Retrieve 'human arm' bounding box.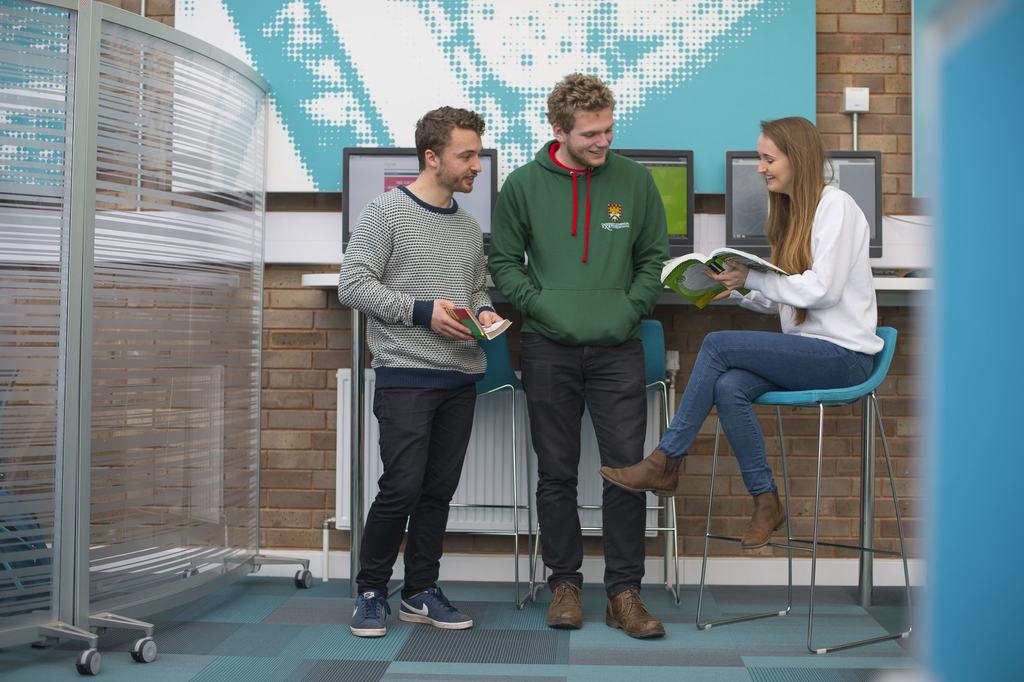
Bounding box: 337, 200, 471, 342.
